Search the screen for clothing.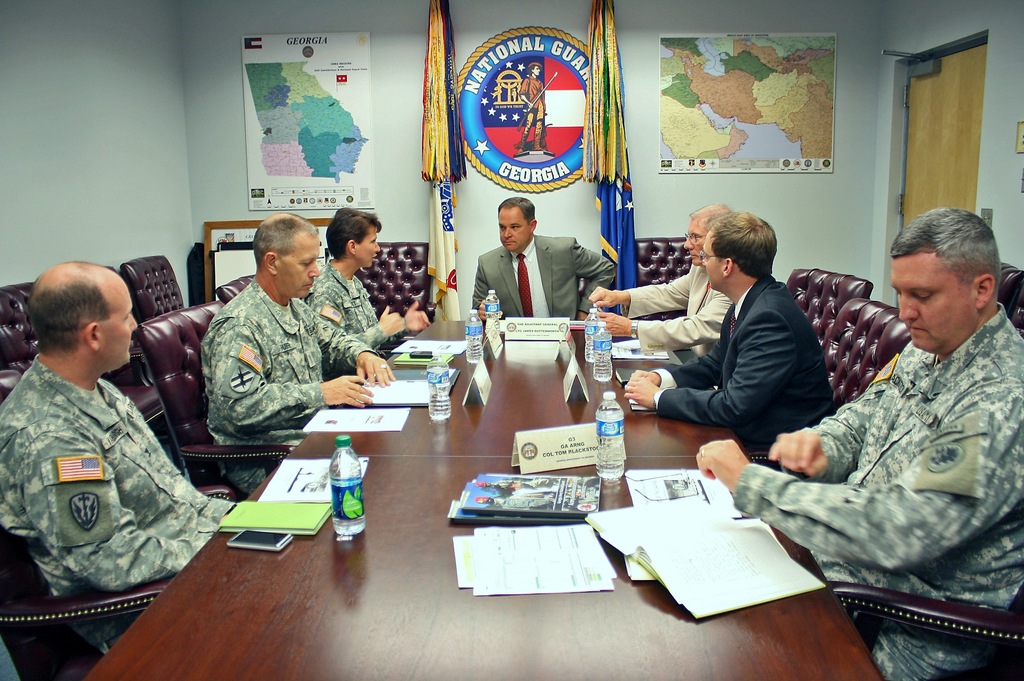
Found at (478, 228, 612, 341).
